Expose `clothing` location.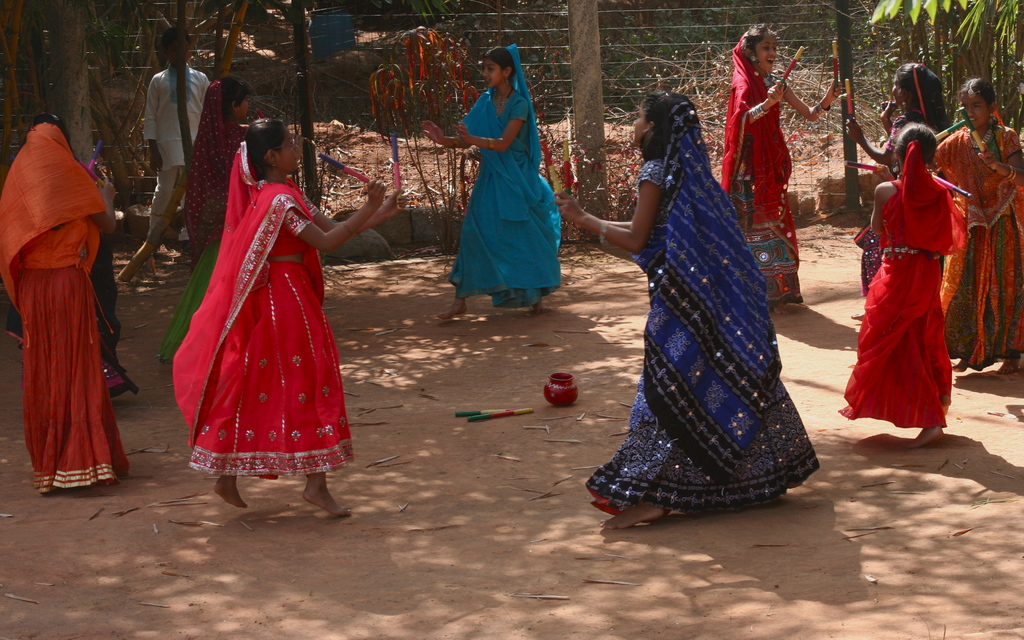
Exposed at bbox=(140, 60, 209, 244).
